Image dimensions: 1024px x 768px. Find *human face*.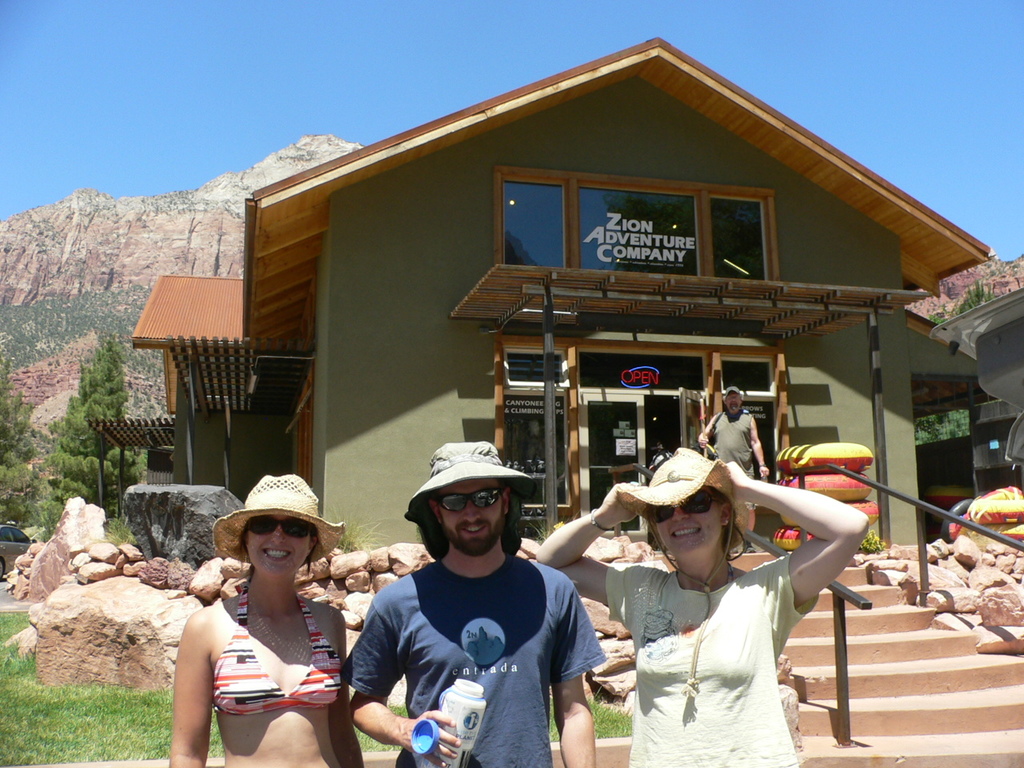
detection(650, 498, 719, 558).
